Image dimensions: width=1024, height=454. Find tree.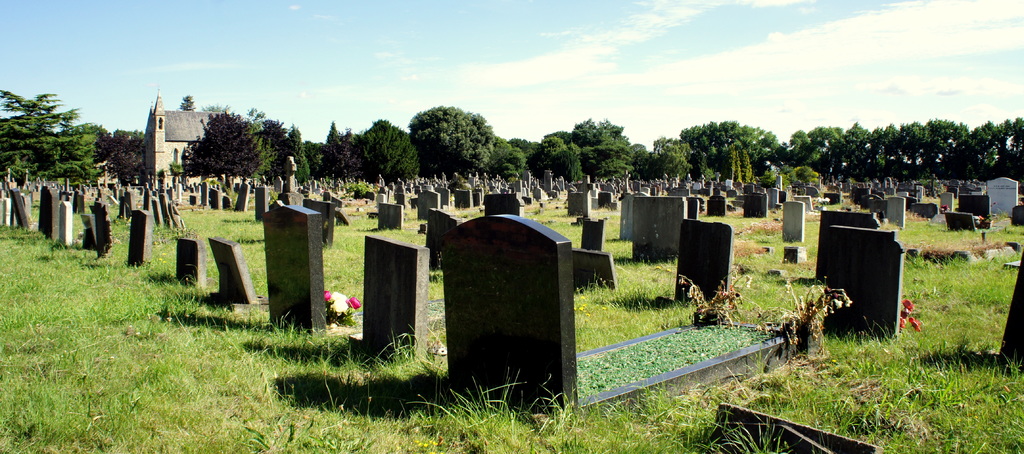
<region>74, 120, 108, 172</region>.
